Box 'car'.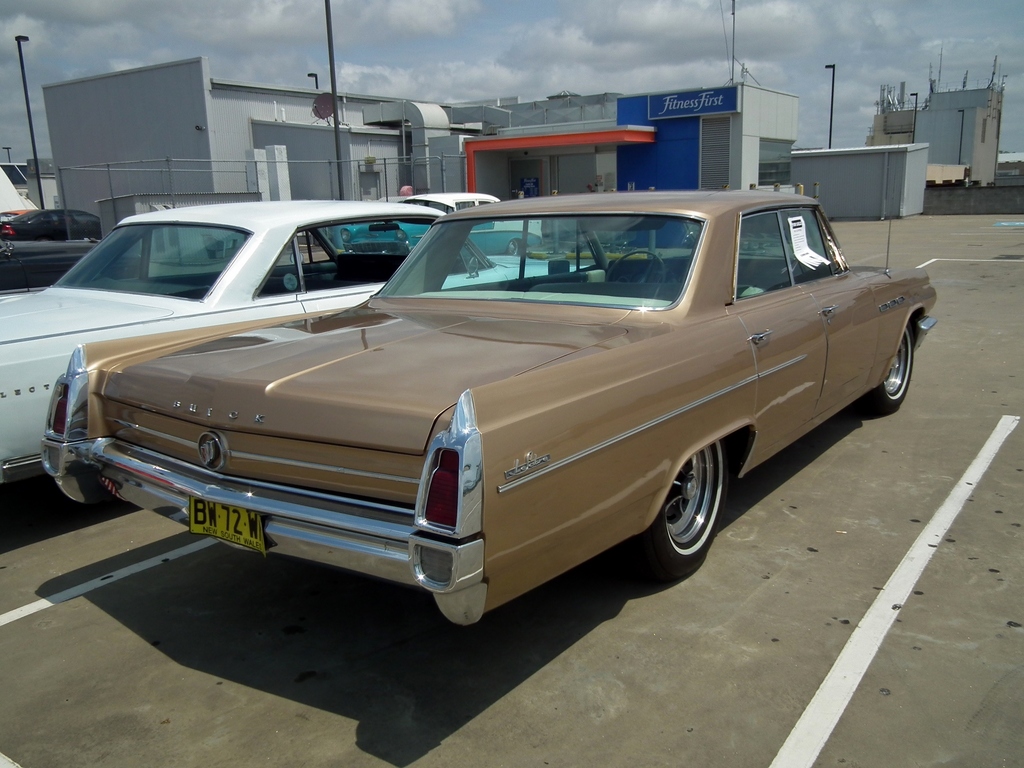
bbox=[334, 196, 543, 264].
